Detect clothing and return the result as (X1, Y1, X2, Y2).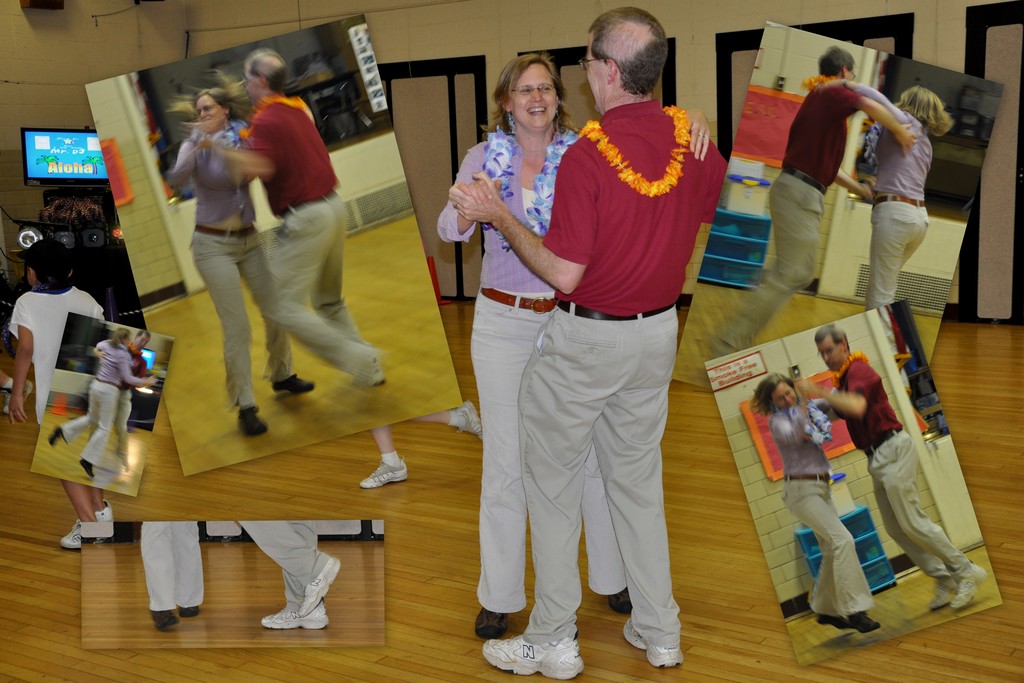
(168, 121, 294, 413).
